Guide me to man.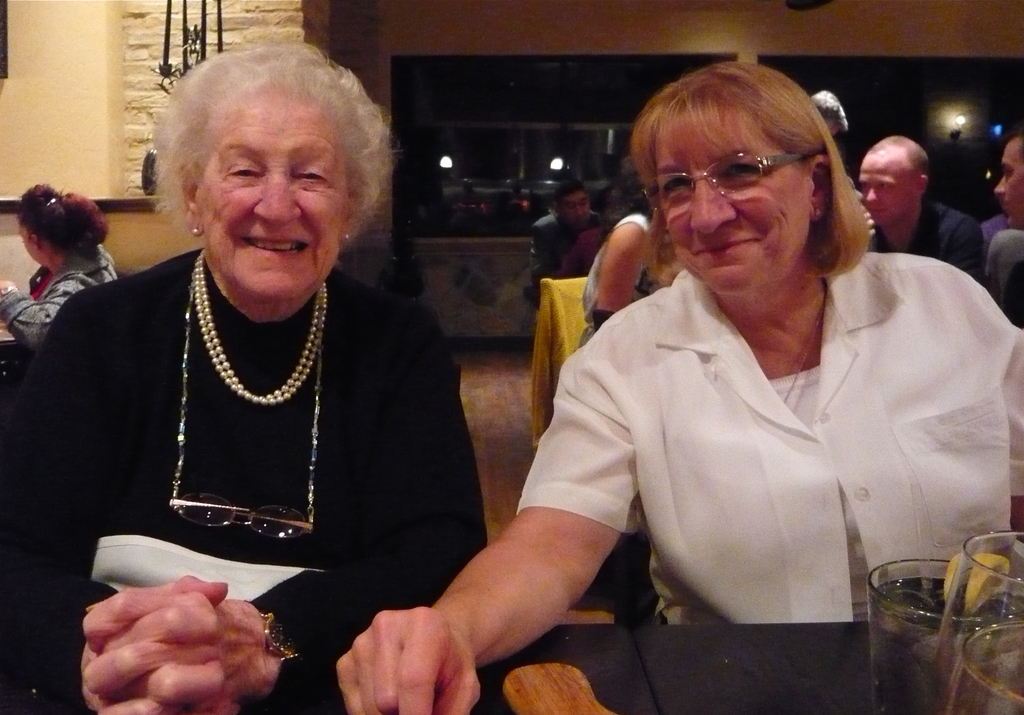
Guidance: bbox=[979, 133, 1023, 331].
